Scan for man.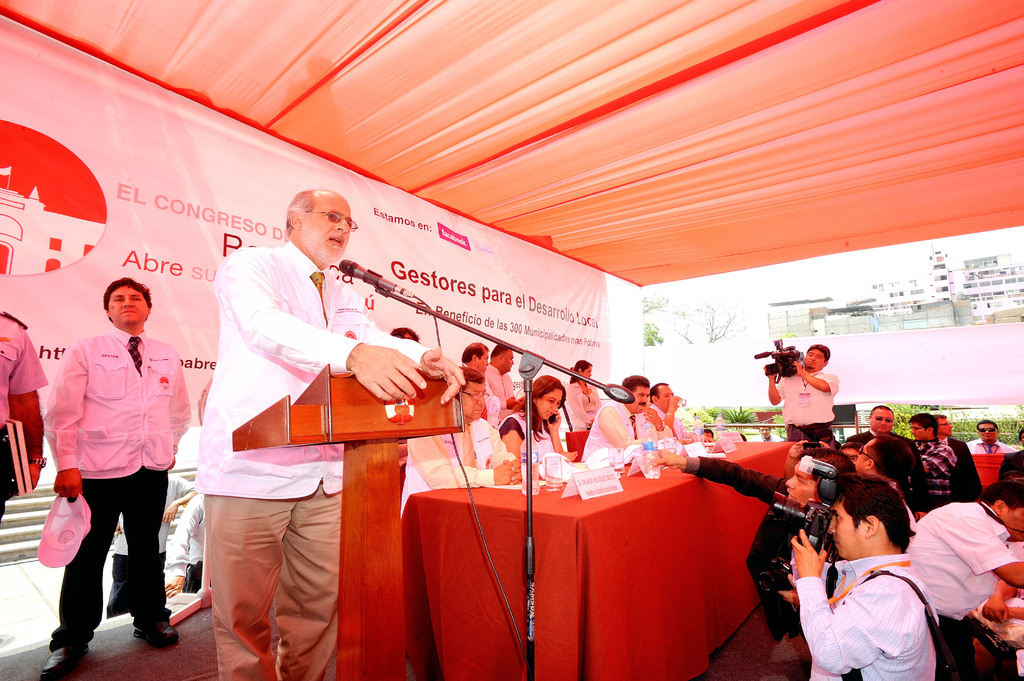
Scan result: 456/338/500/418.
